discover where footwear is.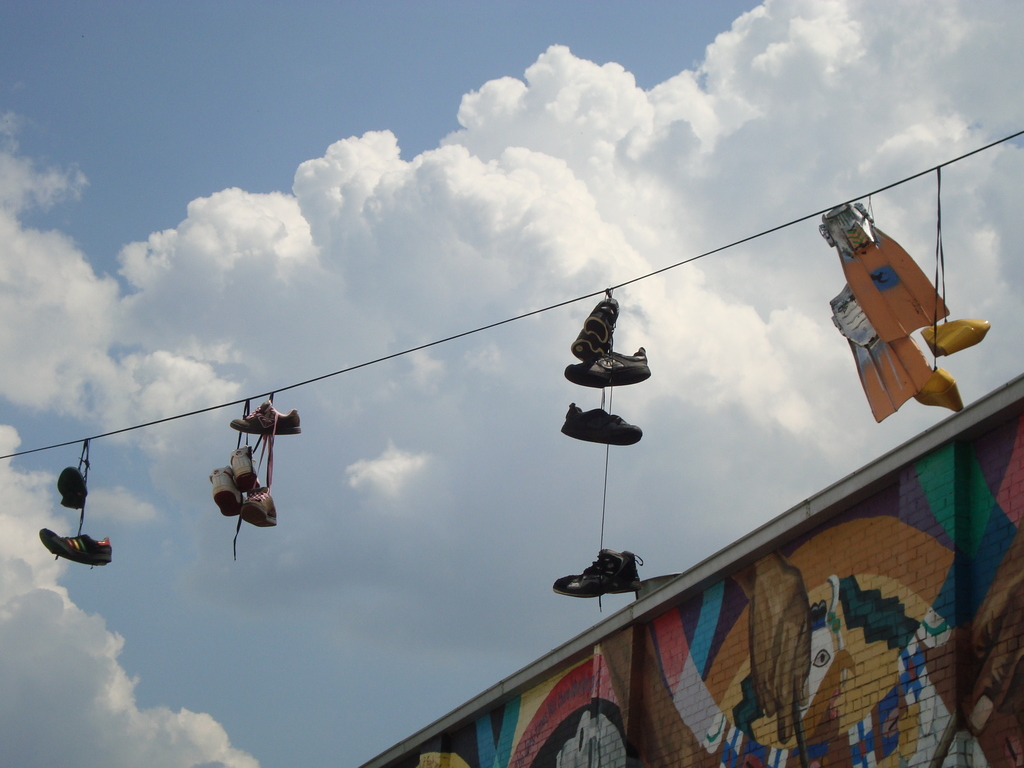
Discovered at 923,322,992,355.
